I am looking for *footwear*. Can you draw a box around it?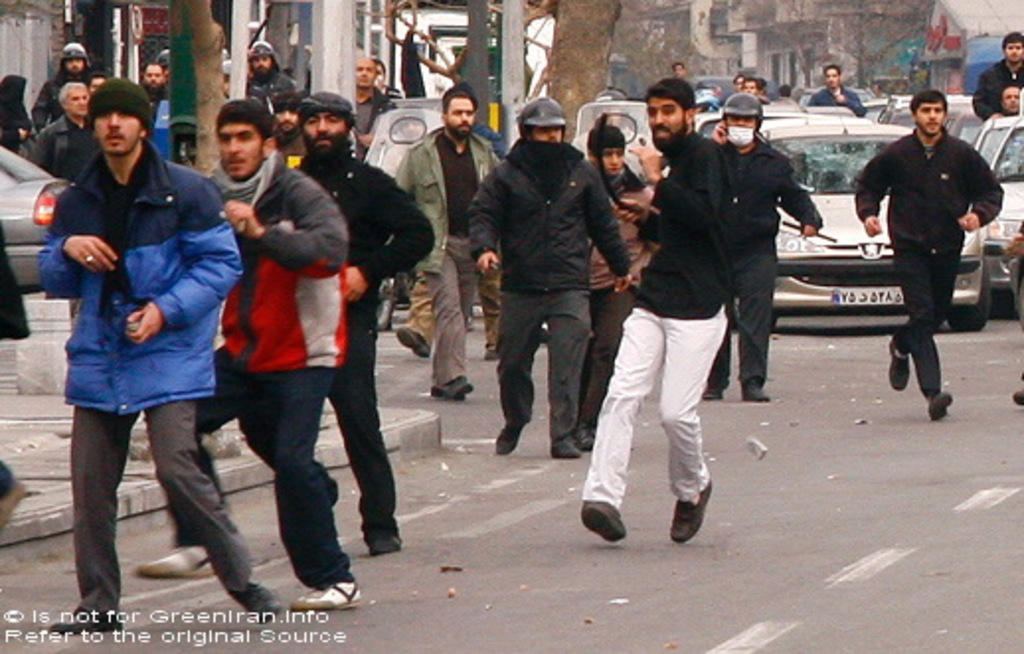
Sure, the bounding box is x1=368, y1=533, x2=401, y2=557.
